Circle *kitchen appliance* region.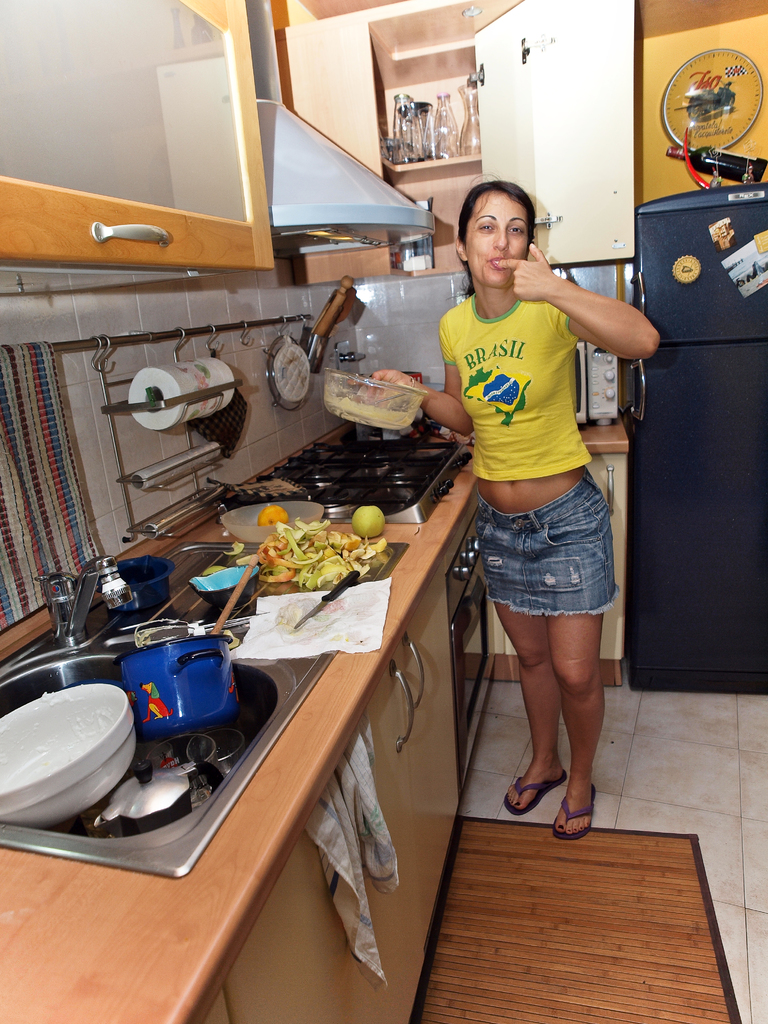
Region: pyautogui.locateOnScreen(300, 363, 433, 435).
